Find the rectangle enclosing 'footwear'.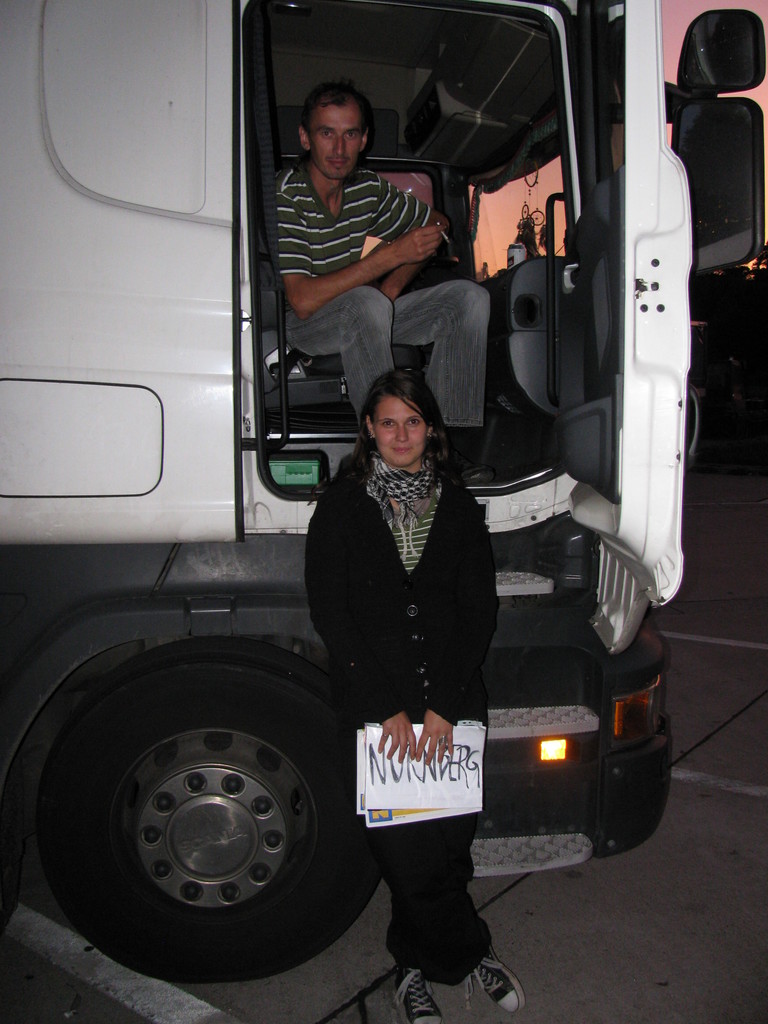
left=455, top=955, right=518, bottom=1018.
